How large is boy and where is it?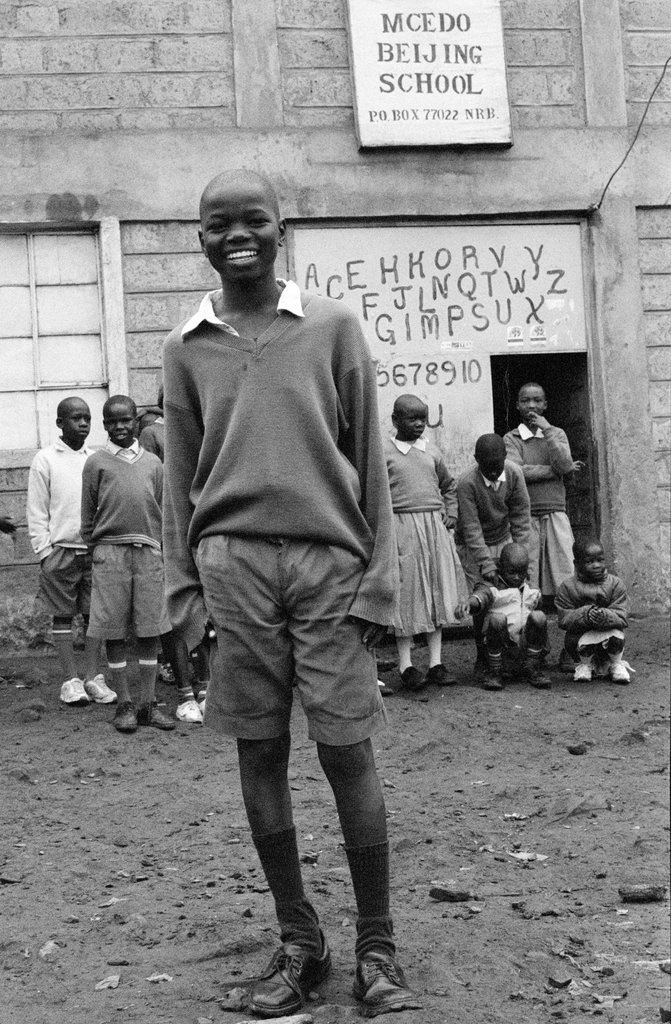
Bounding box: [544, 529, 651, 698].
